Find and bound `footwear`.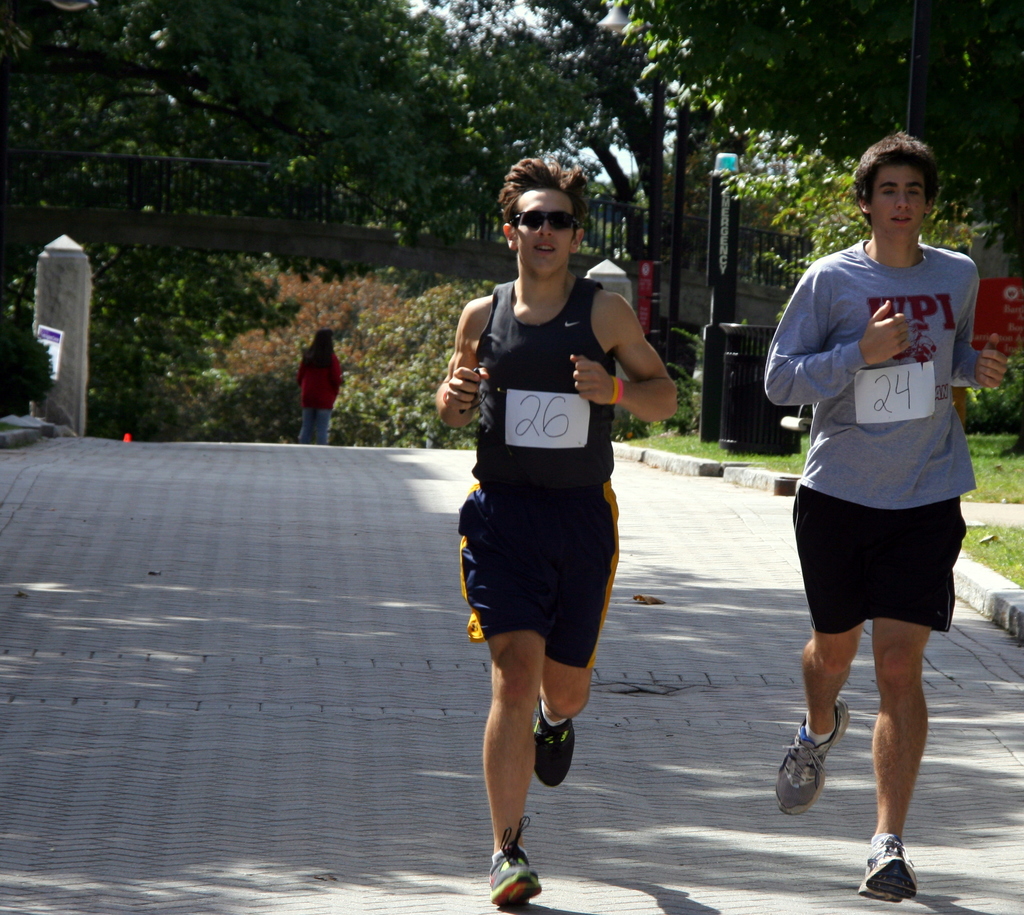
Bound: bbox=[488, 814, 544, 912].
